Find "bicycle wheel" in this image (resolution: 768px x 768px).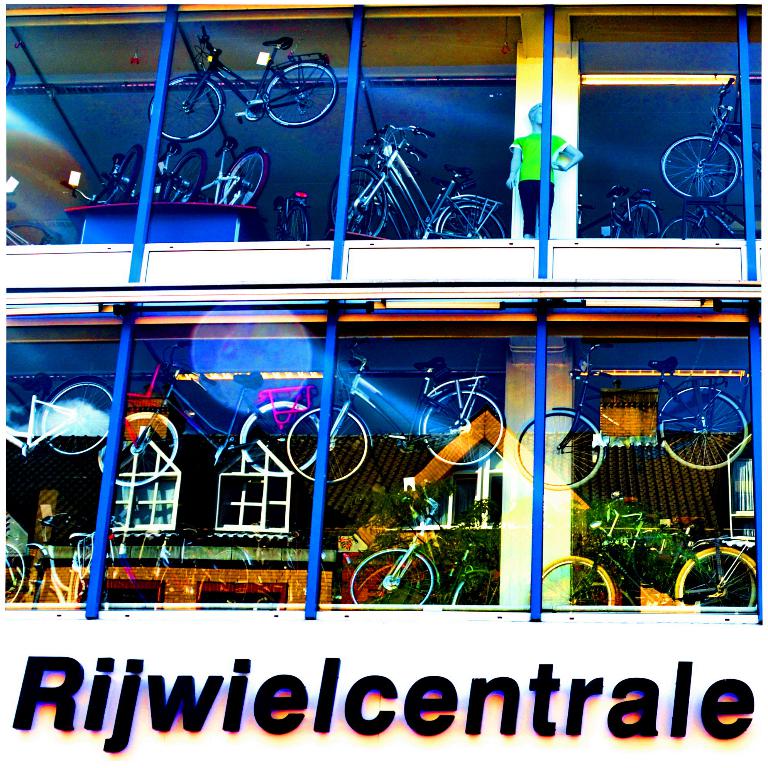
BBox(414, 384, 512, 459).
